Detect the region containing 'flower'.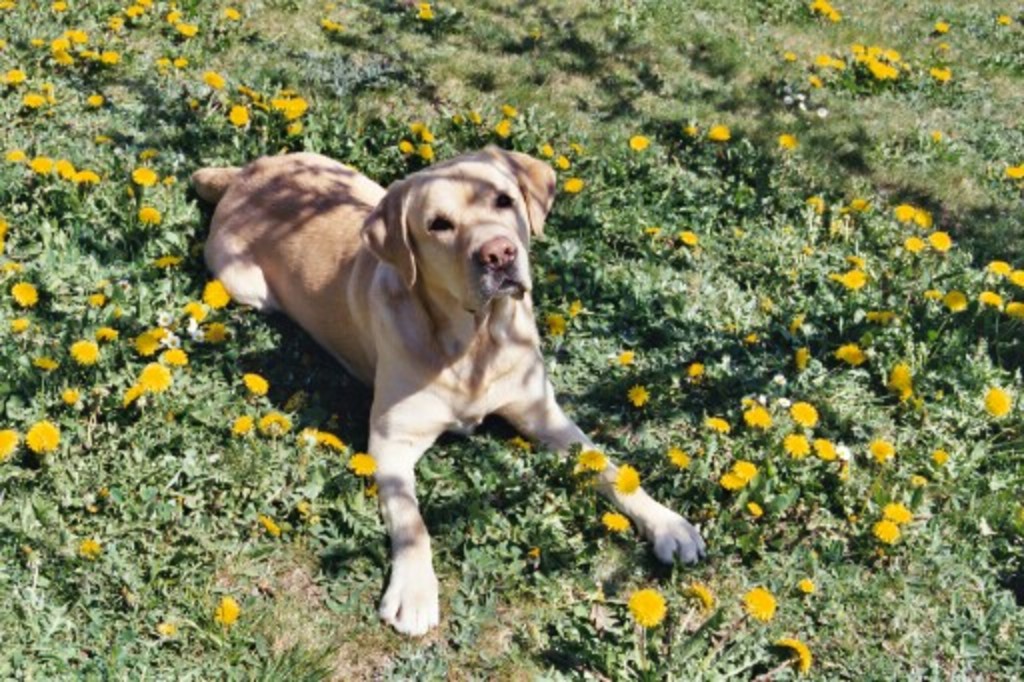
<bbox>784, 428, 808, 454</bbox>.
